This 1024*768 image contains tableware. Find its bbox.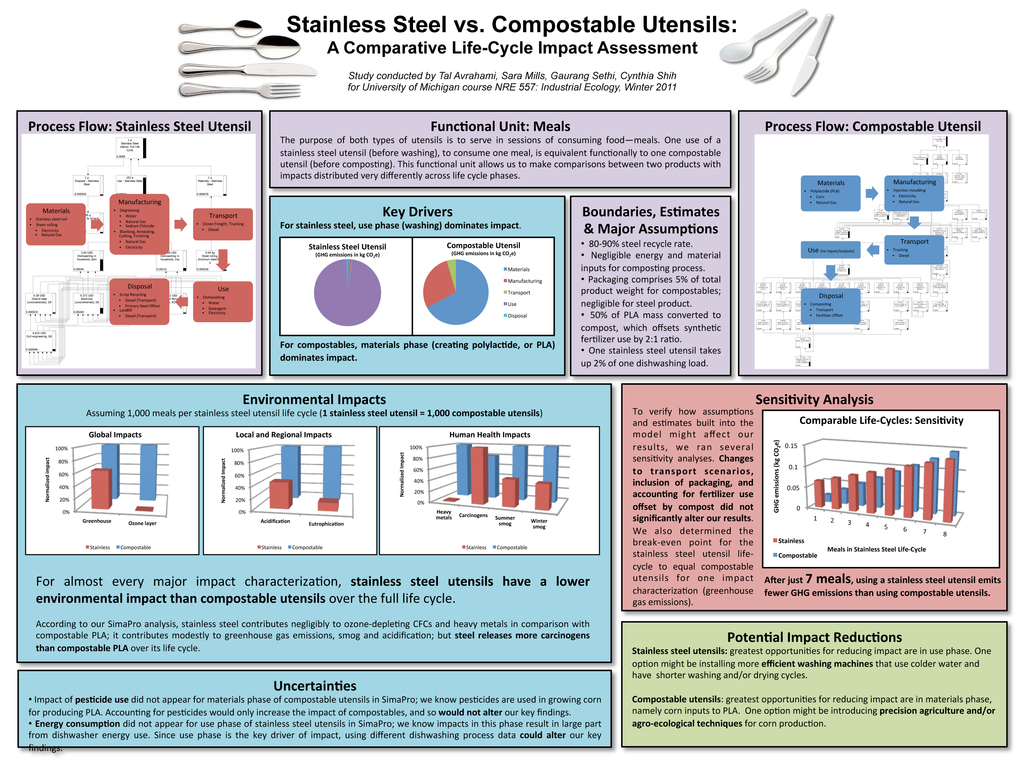
locate(715, 3, 805, 63).
